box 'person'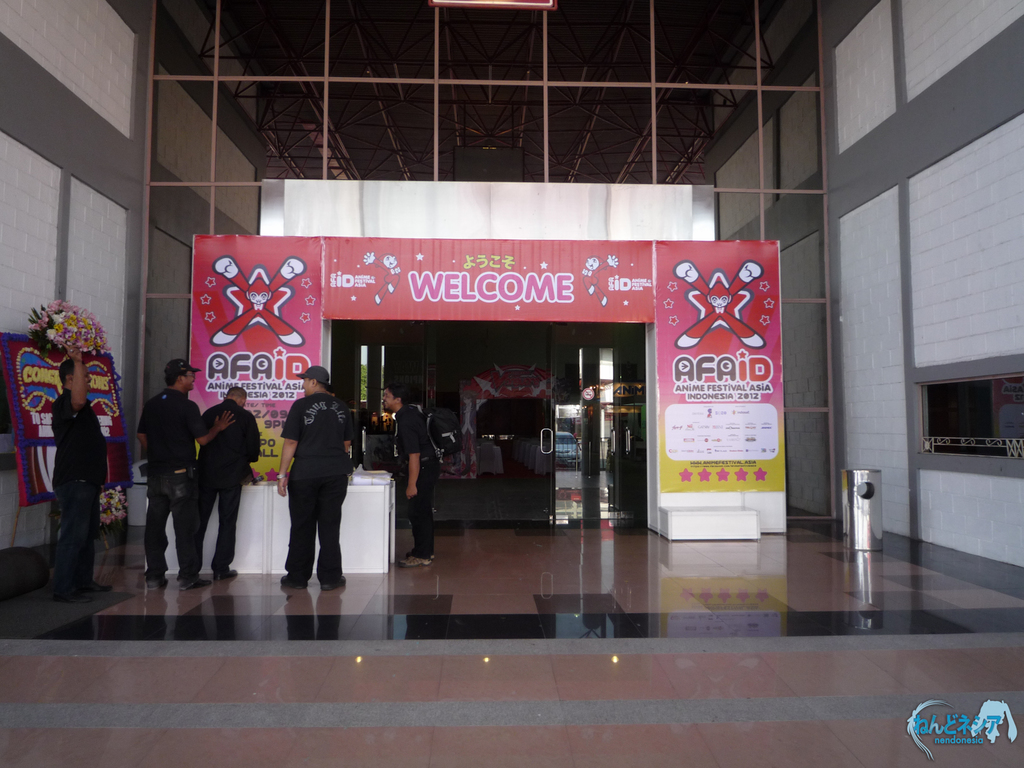
(left=134, top=358, right=239, bottom=596)
